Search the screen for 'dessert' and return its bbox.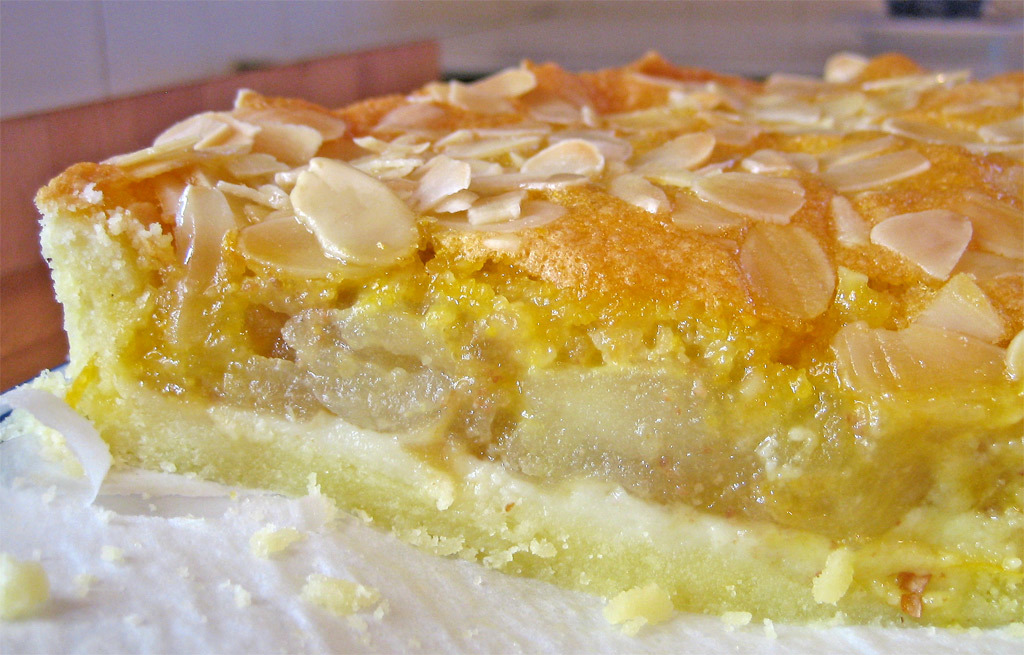
Found: bbox(31, 50, 1023, 623).
